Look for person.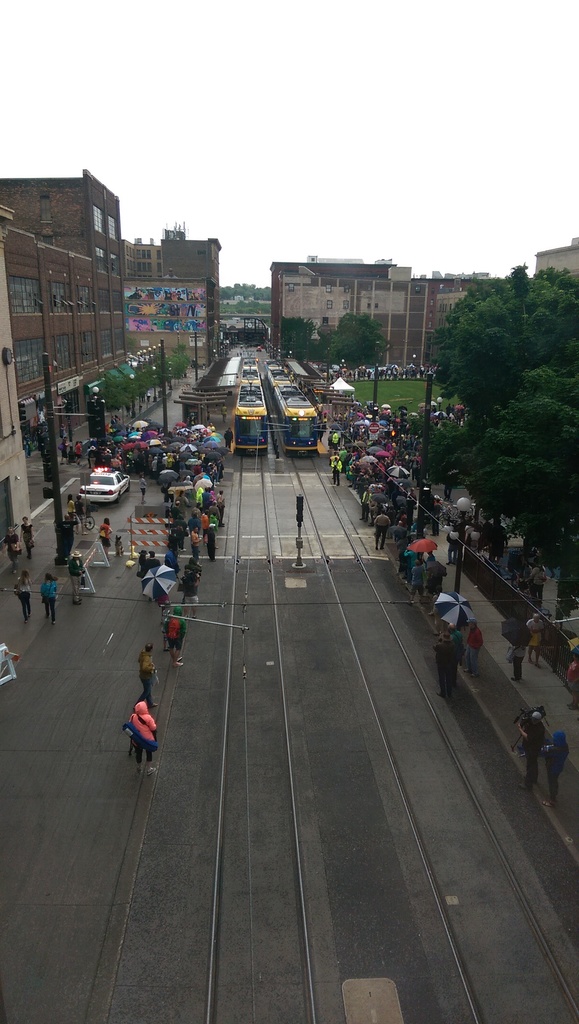
Found: <bbox>373, 506, 393, 552</bbox>.
